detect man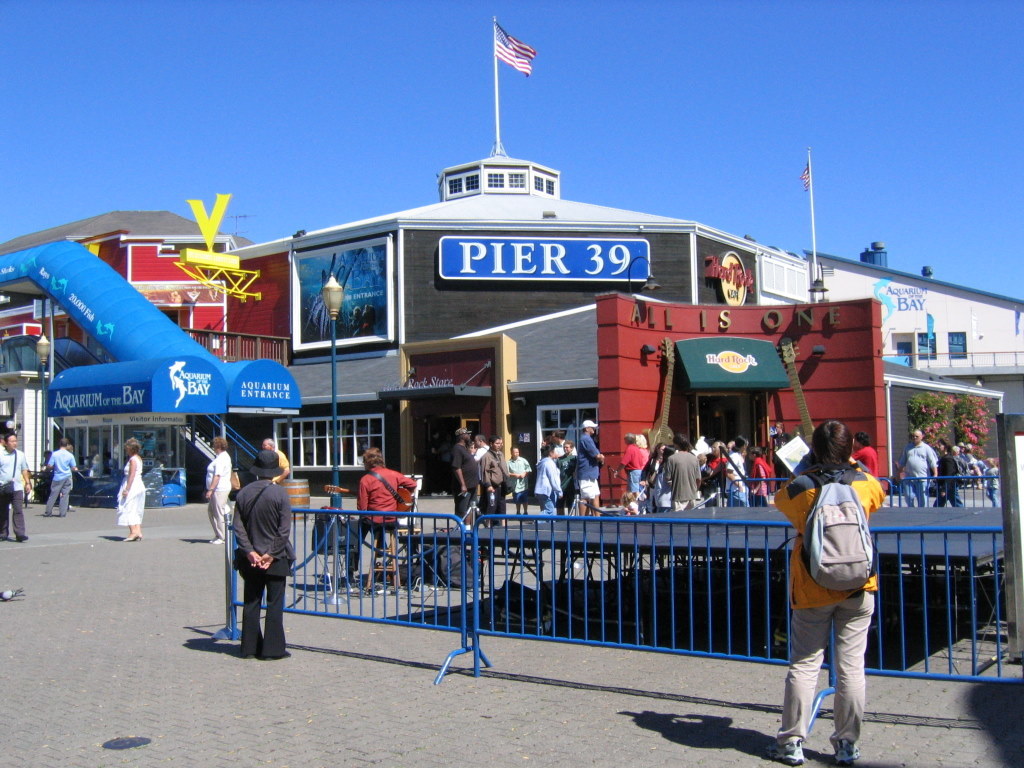
l=552, t=432, r=577, b=457
